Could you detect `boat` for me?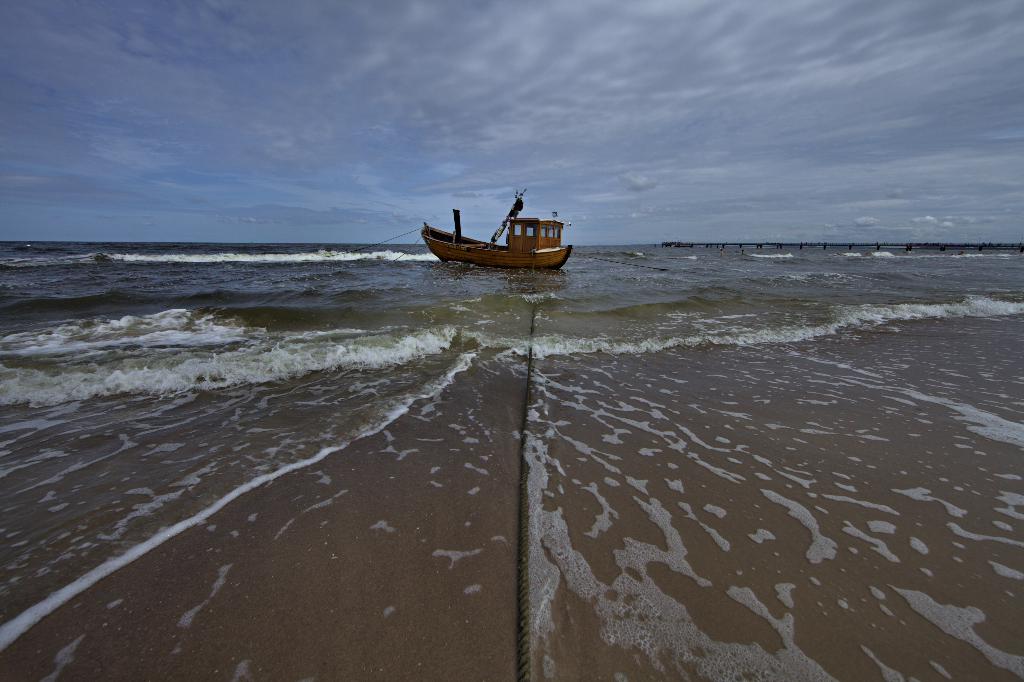
Detection result: [420, 193, 573, 270].
